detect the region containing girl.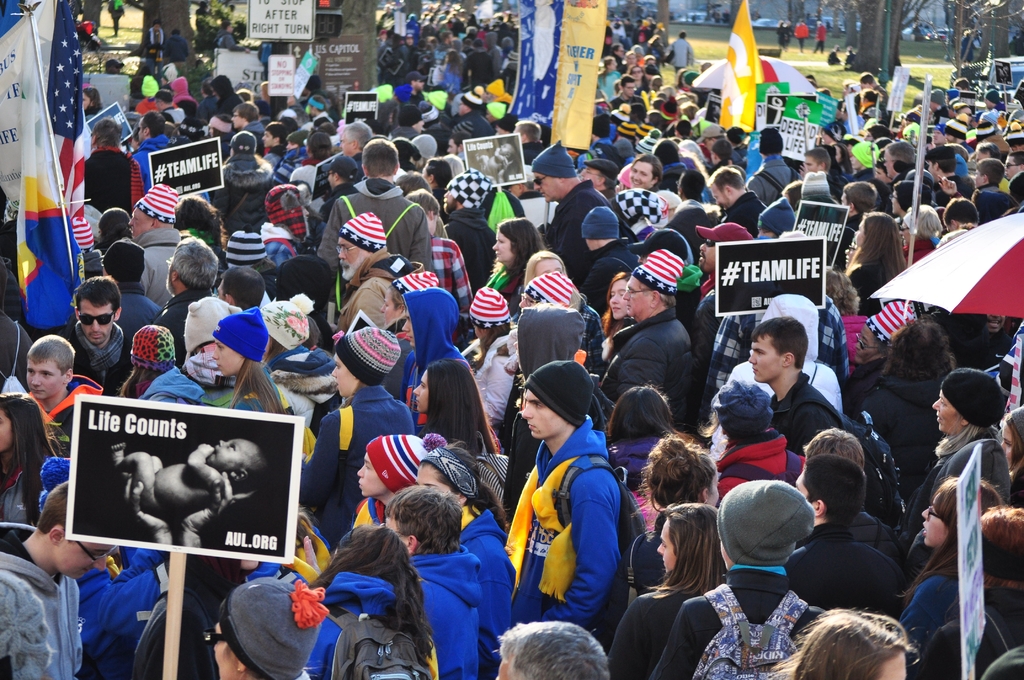
{"left": 827, "top": 270, "right": 867, "bottom": 374}.
